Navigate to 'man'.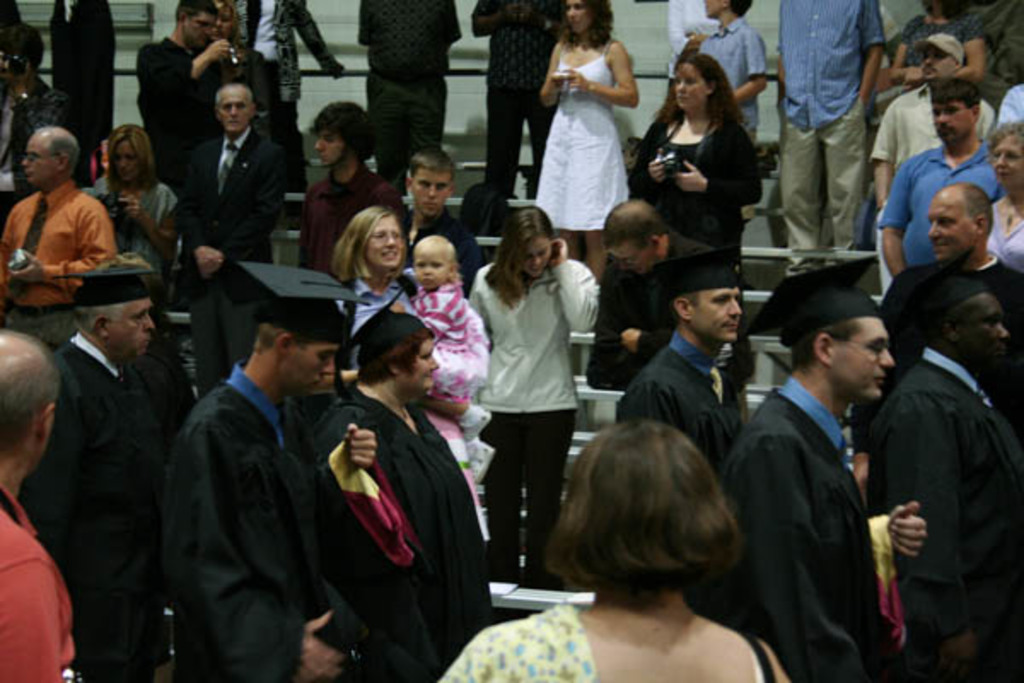
Navigation target: left=164, top=297, right=430, bottom=681.
